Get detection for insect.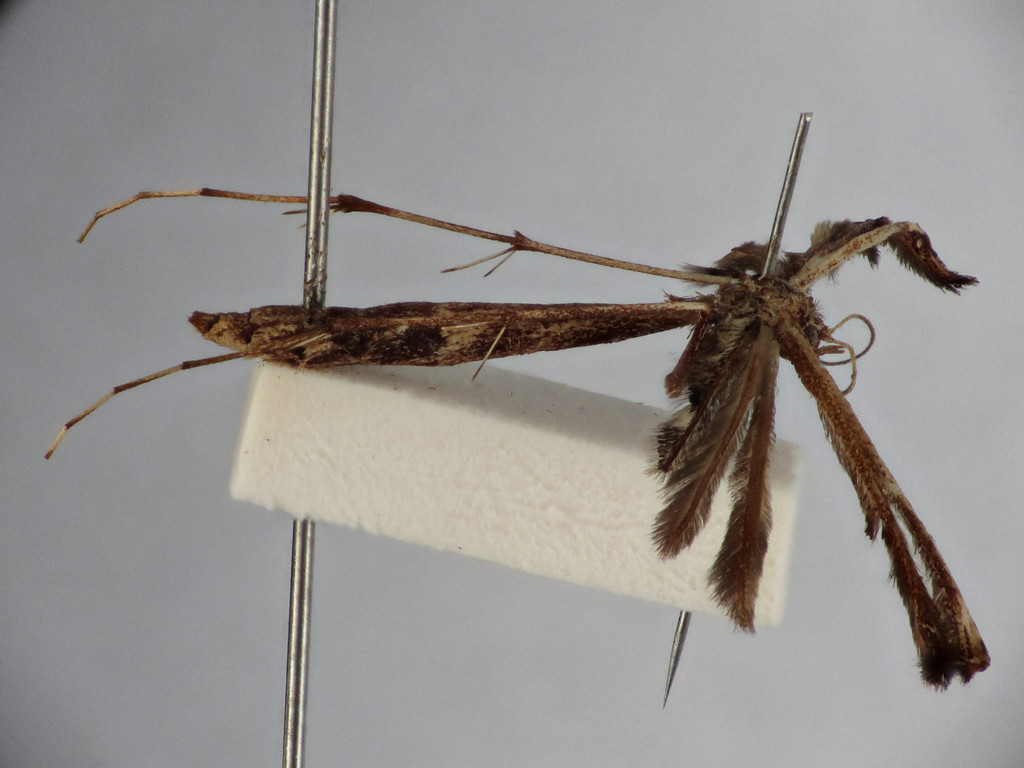
Detection: l=42, t=186, r=994, b=690.
